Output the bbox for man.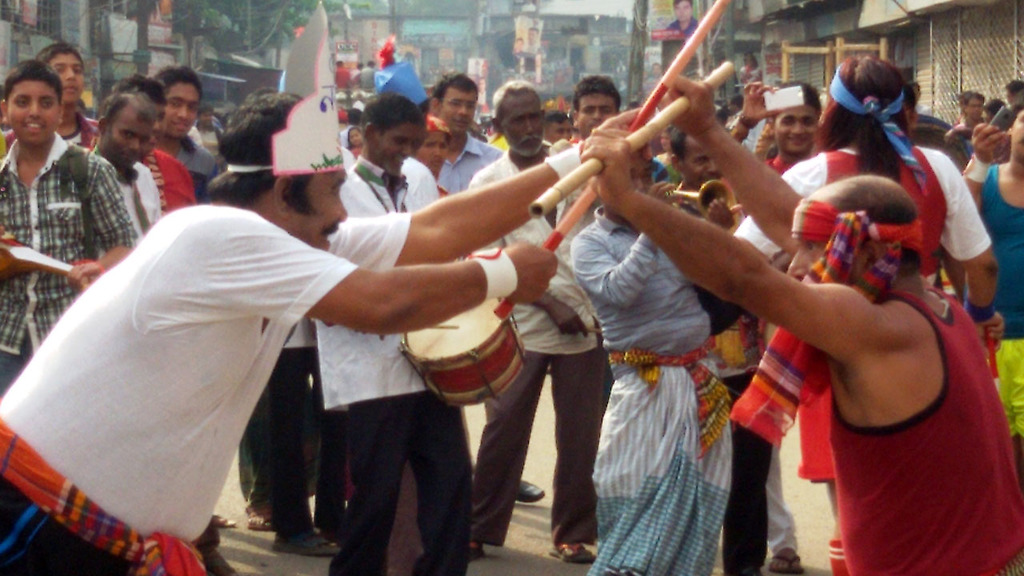
<box>467,74,605,565</box>.
